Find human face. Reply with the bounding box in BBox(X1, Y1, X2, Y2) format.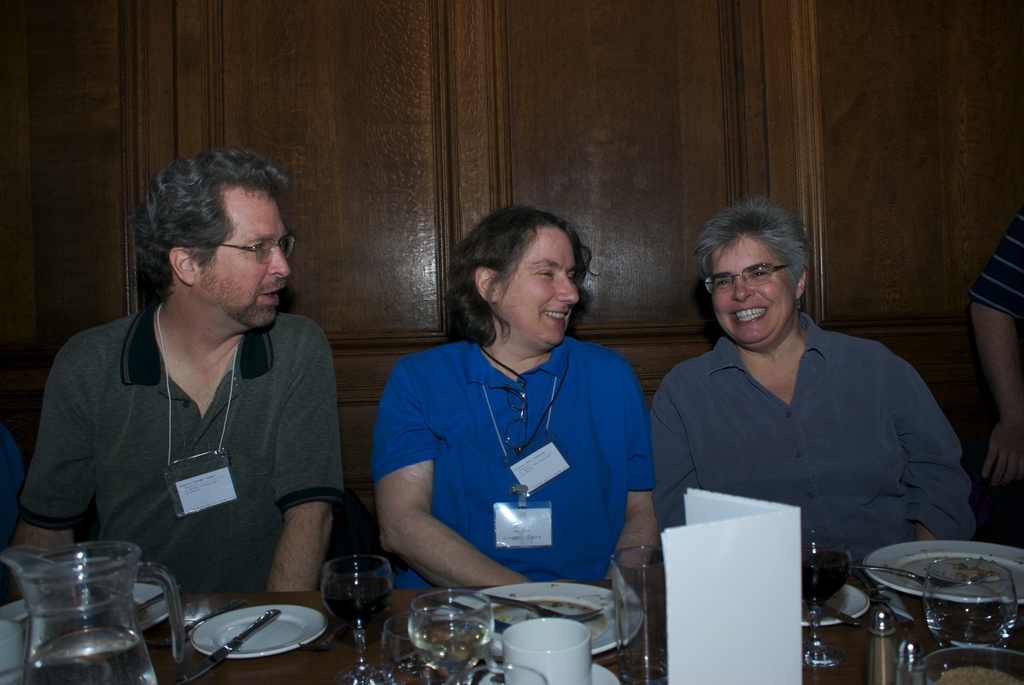
BBox(194, 200, 291, 331).
